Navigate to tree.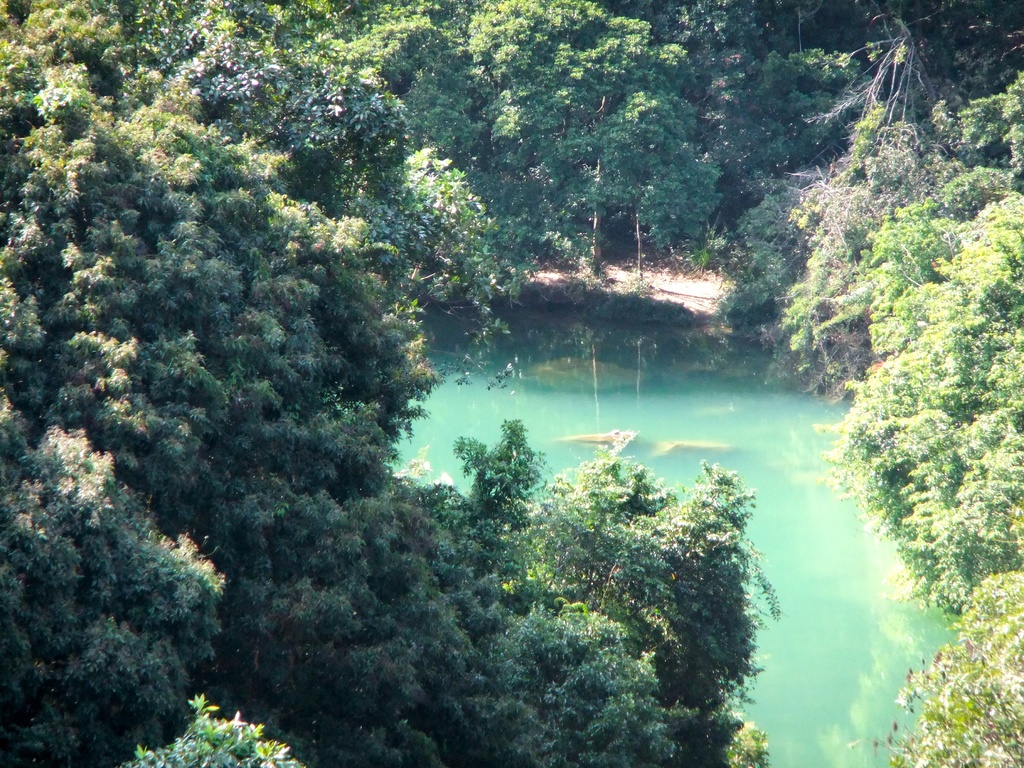
Navigation target: bbox(806, 102, 1000, 669).
